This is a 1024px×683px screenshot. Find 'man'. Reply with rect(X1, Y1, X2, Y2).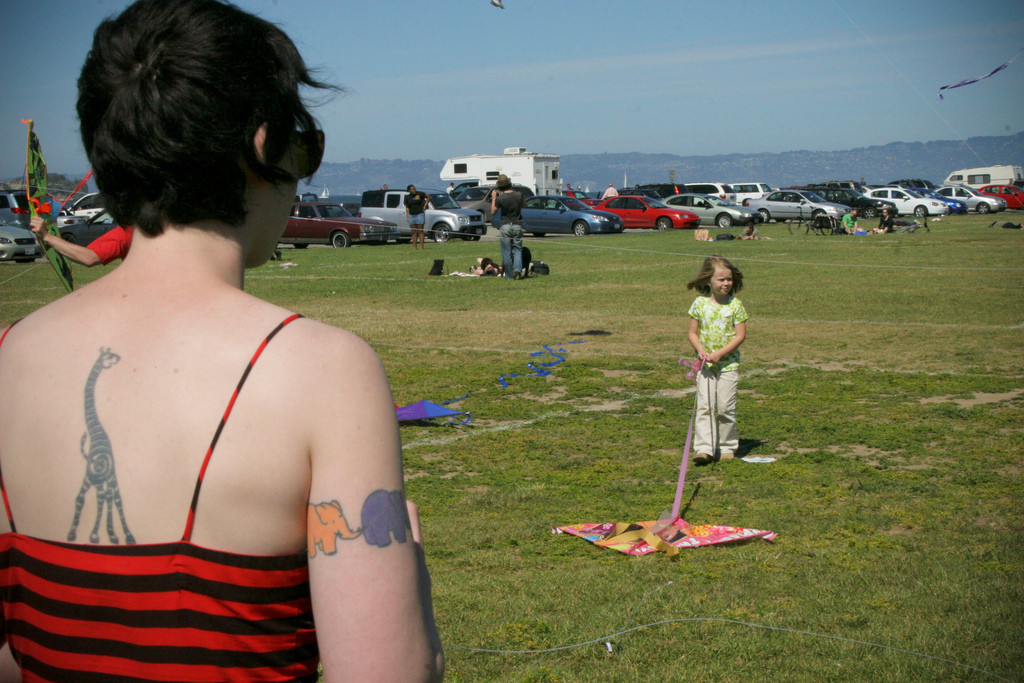
rect(861, 176, 866, 186).
